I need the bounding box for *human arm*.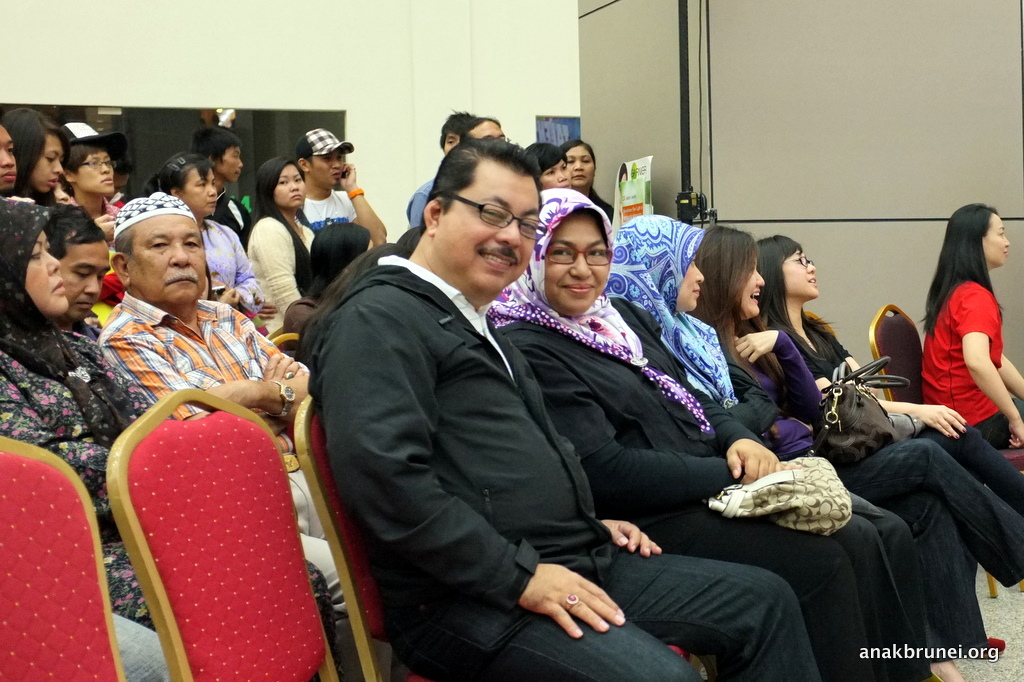
Here it is: bbox(344, 158, 392, 249).
